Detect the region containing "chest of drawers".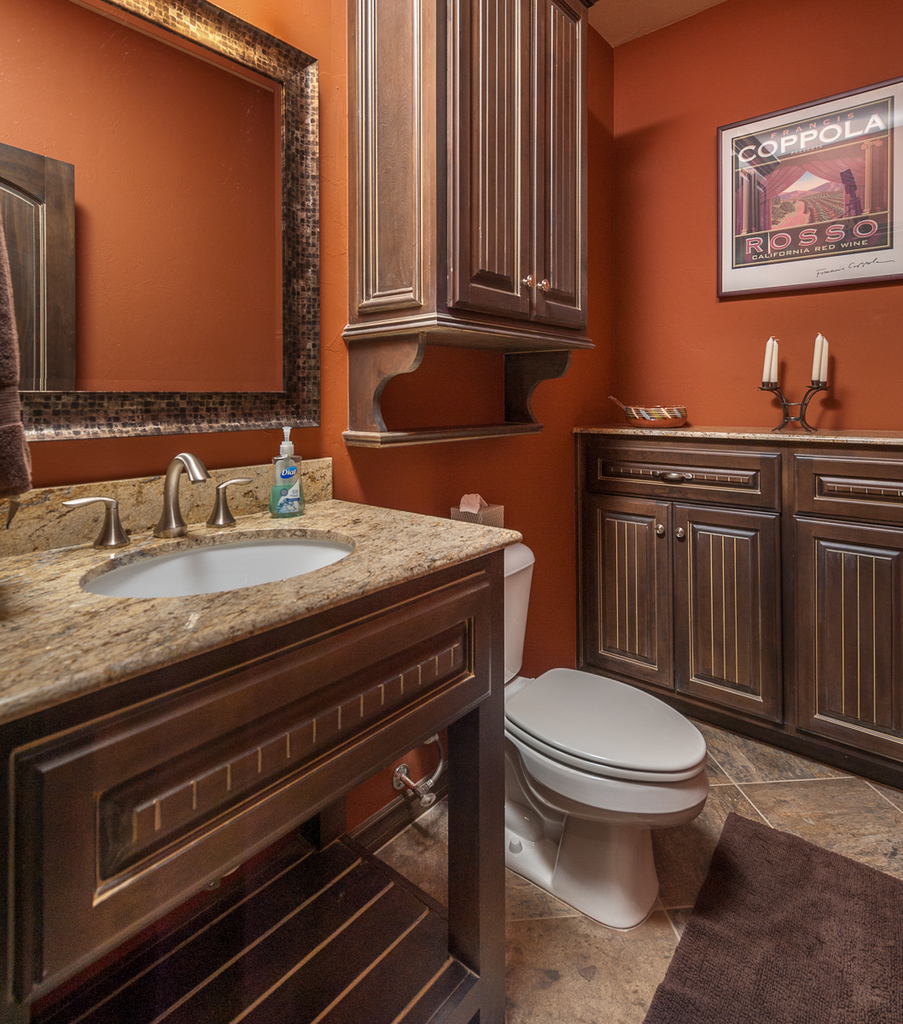
x1=565 y1=428 x2=902 y2=792.
